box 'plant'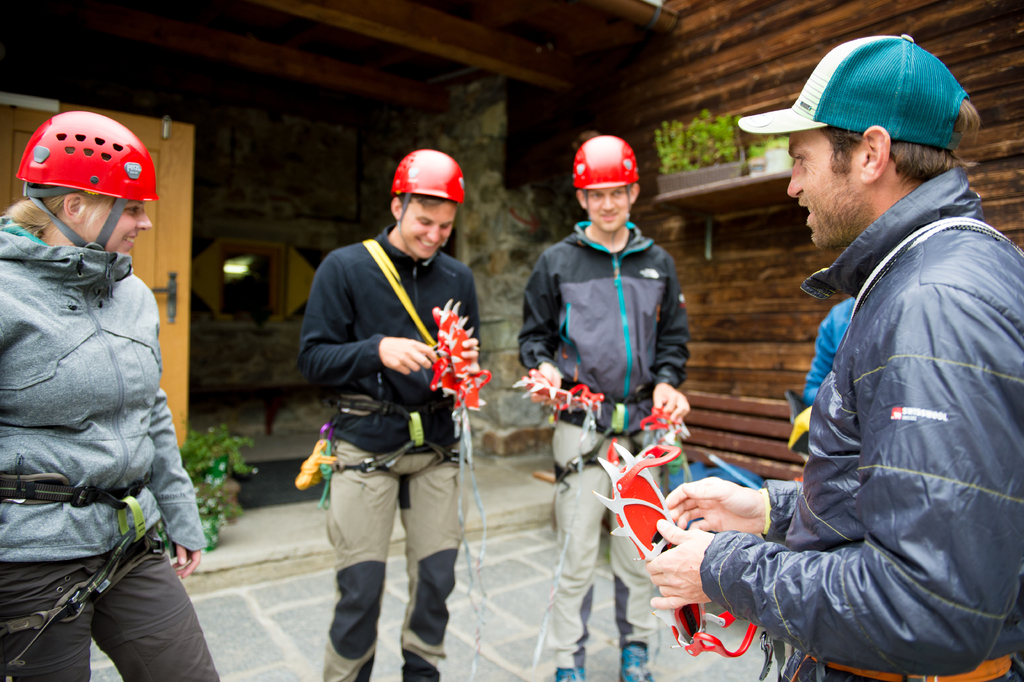
753, 133, 796, 154
